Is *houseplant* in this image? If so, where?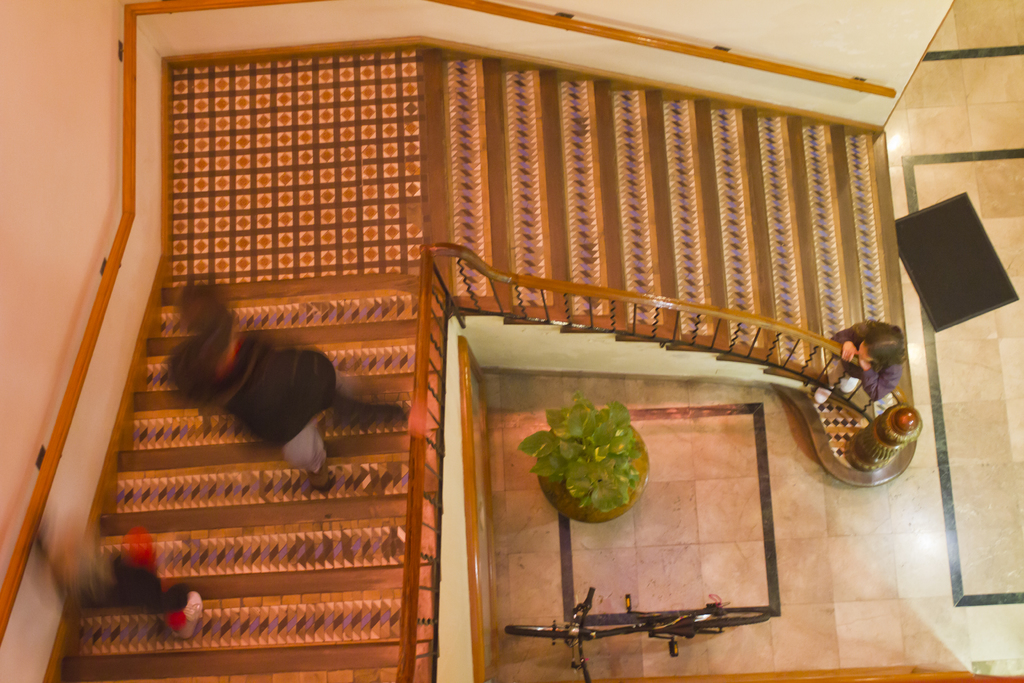
Yes, at crop(520, 386, 652, 525).
